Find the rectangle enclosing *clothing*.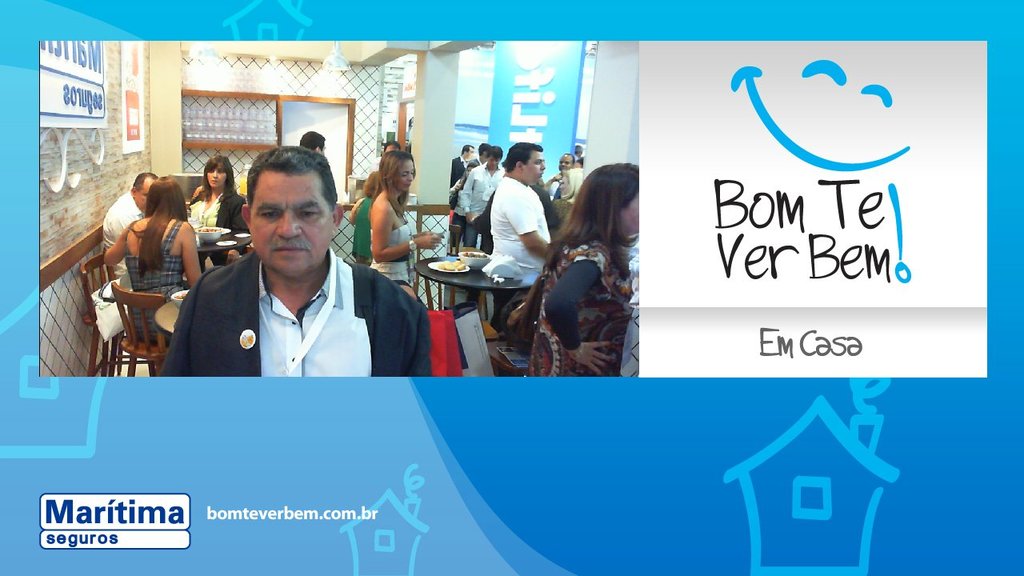
select_region(190, 193, 246, 270).
